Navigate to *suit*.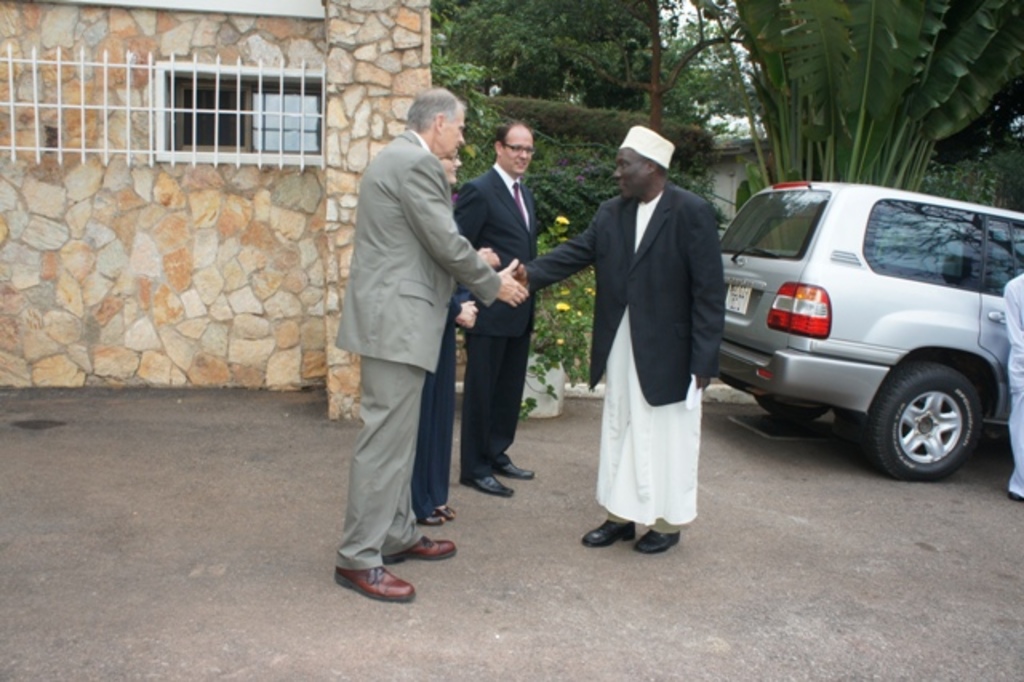
Navigation target: <box>333,77,488,583</box>.
